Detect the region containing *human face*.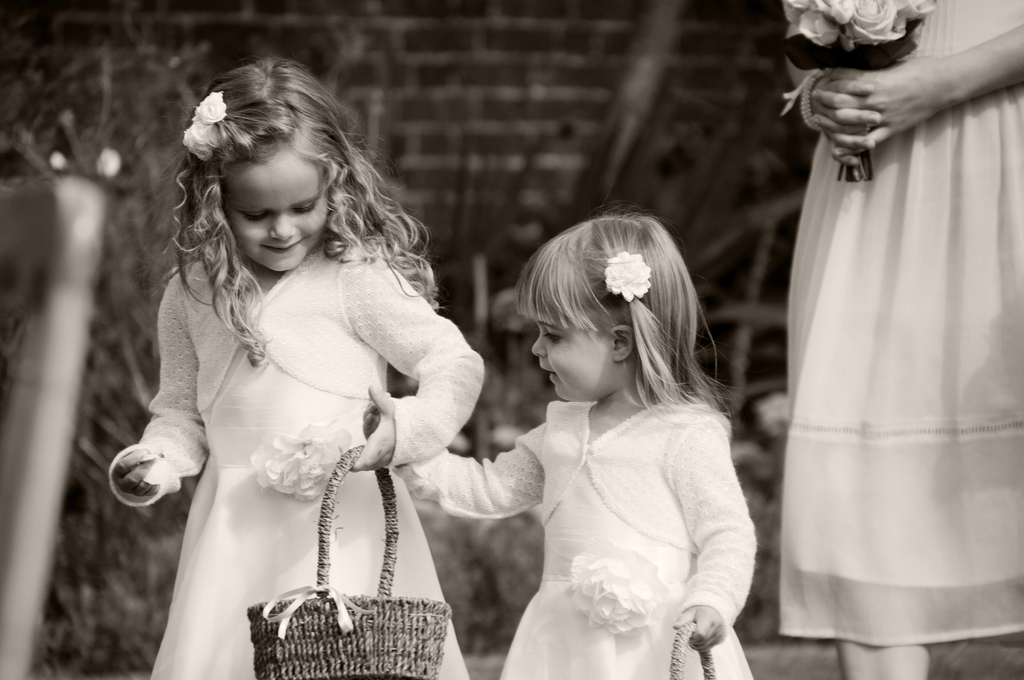
select_region(530, 312, 627, 404).
